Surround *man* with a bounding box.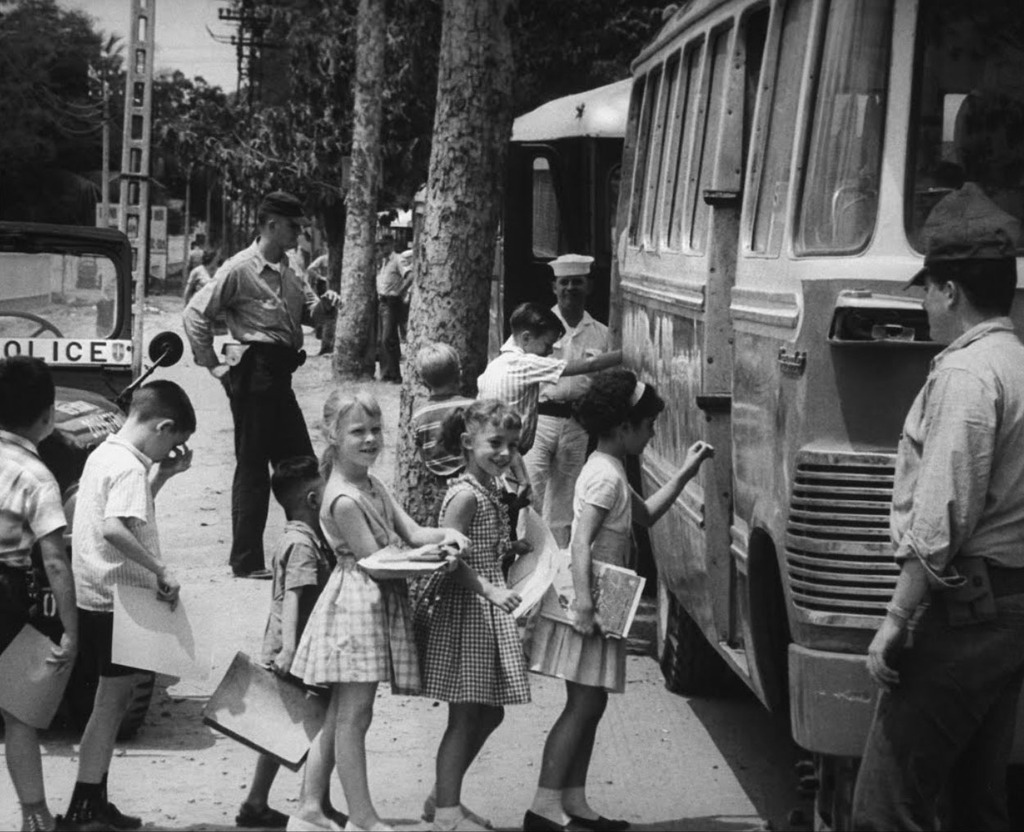
<bbox>519, 243, 621, 549</bbox>.
